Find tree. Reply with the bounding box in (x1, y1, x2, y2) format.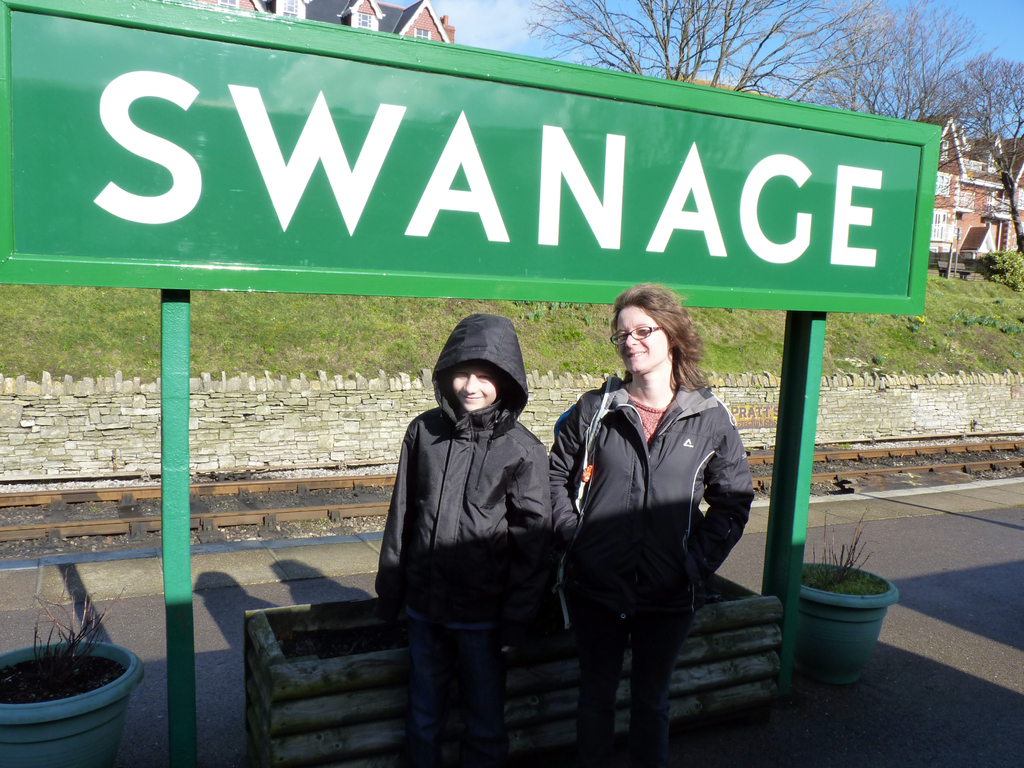
(778, 0, 985, 172).
